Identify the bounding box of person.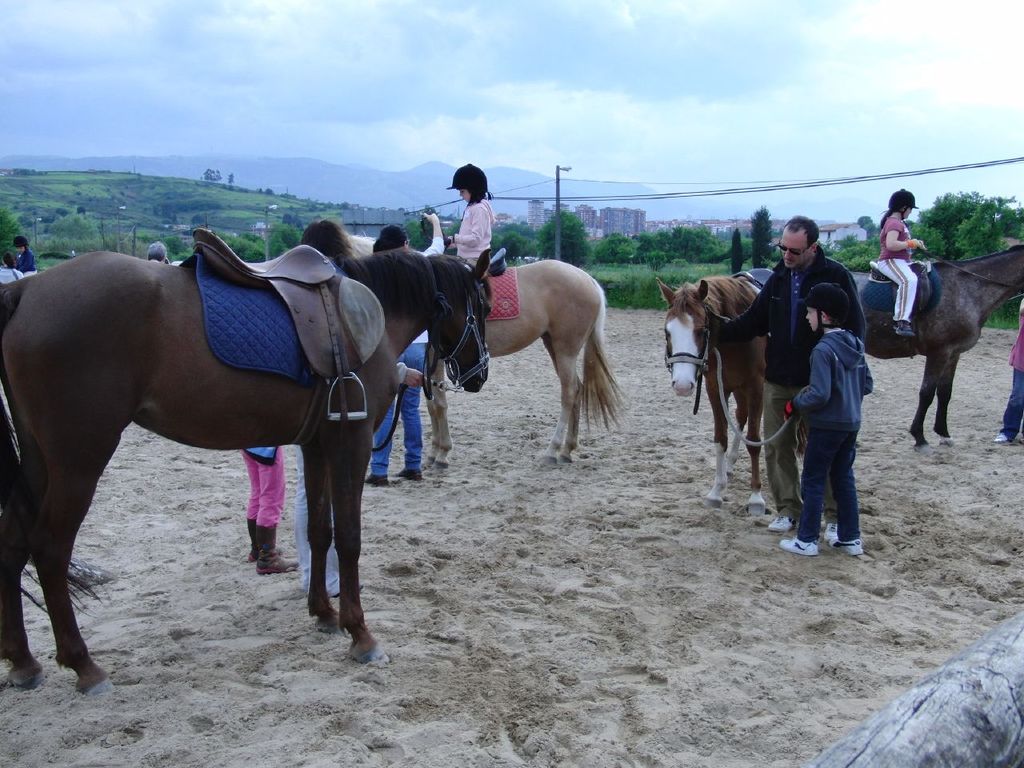
bbox=(364, 203, 448, 489).
